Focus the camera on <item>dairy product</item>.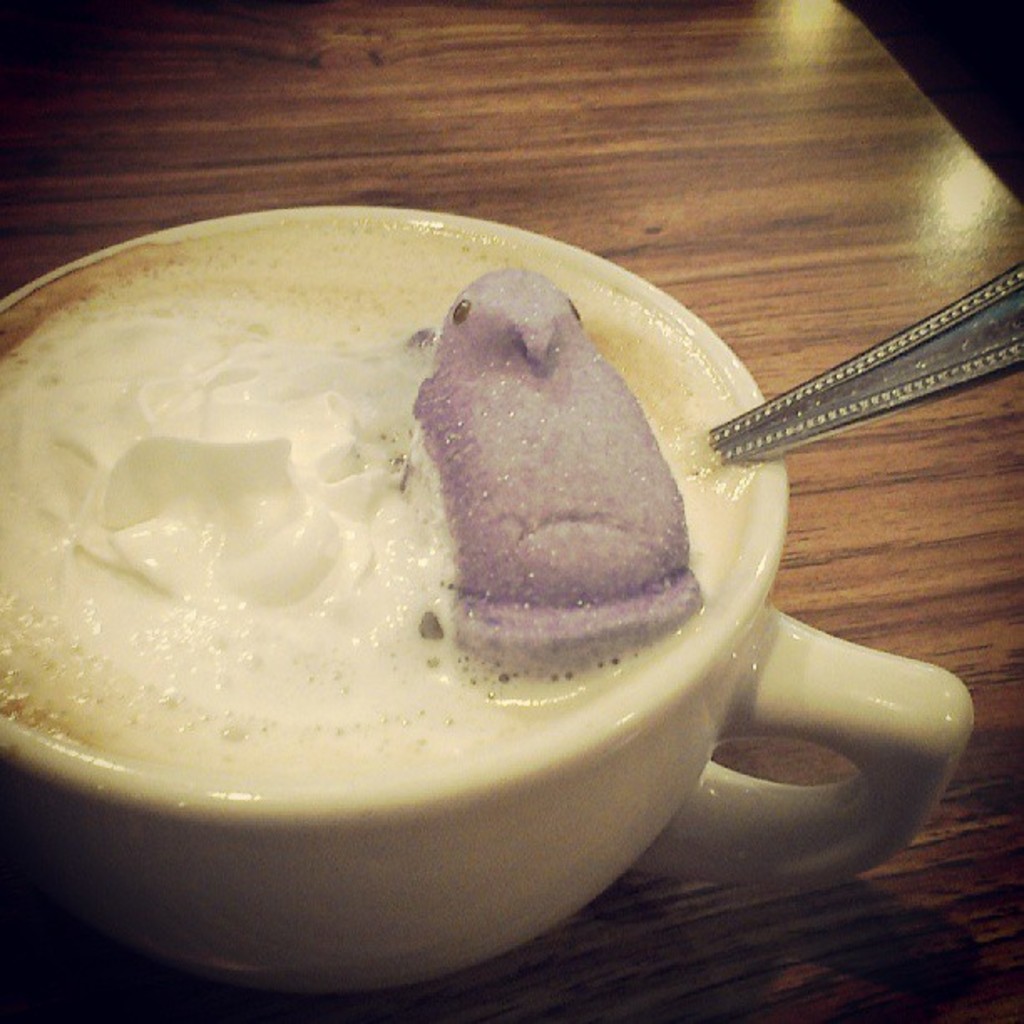
Focus region: select_region(0, 221, 751, 791).
